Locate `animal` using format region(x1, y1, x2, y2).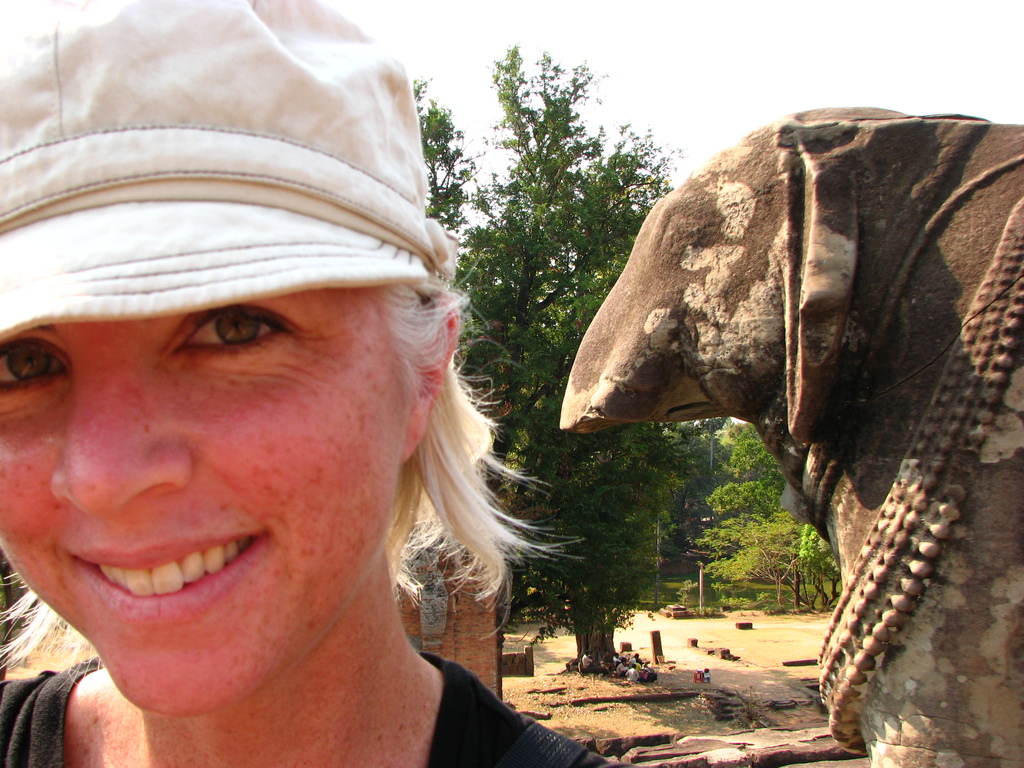
region(558, 101, 1023, 767).
